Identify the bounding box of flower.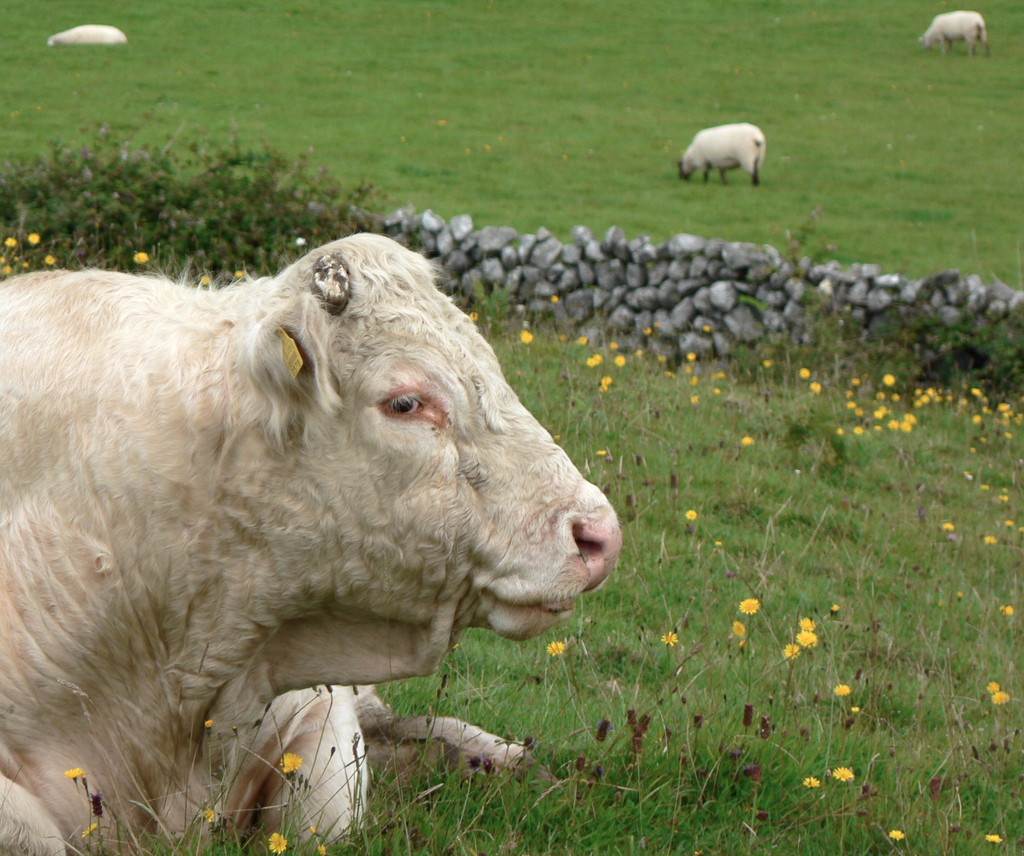
799 616 814 634.
